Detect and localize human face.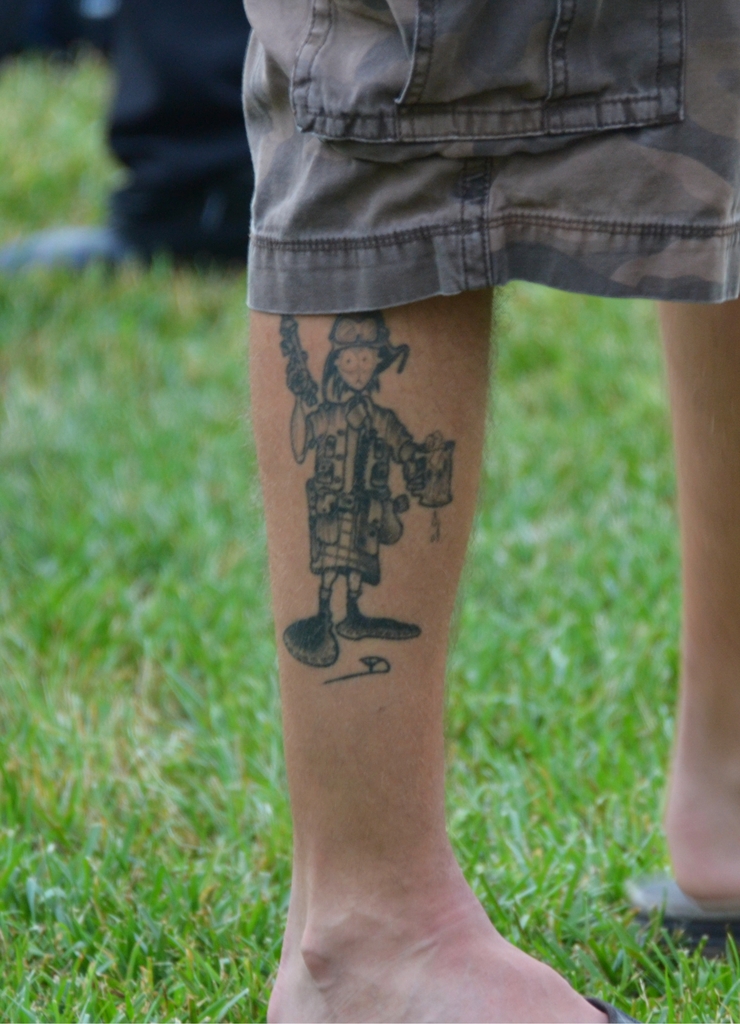
Localized at select_region(333, 345, 385, 389).
